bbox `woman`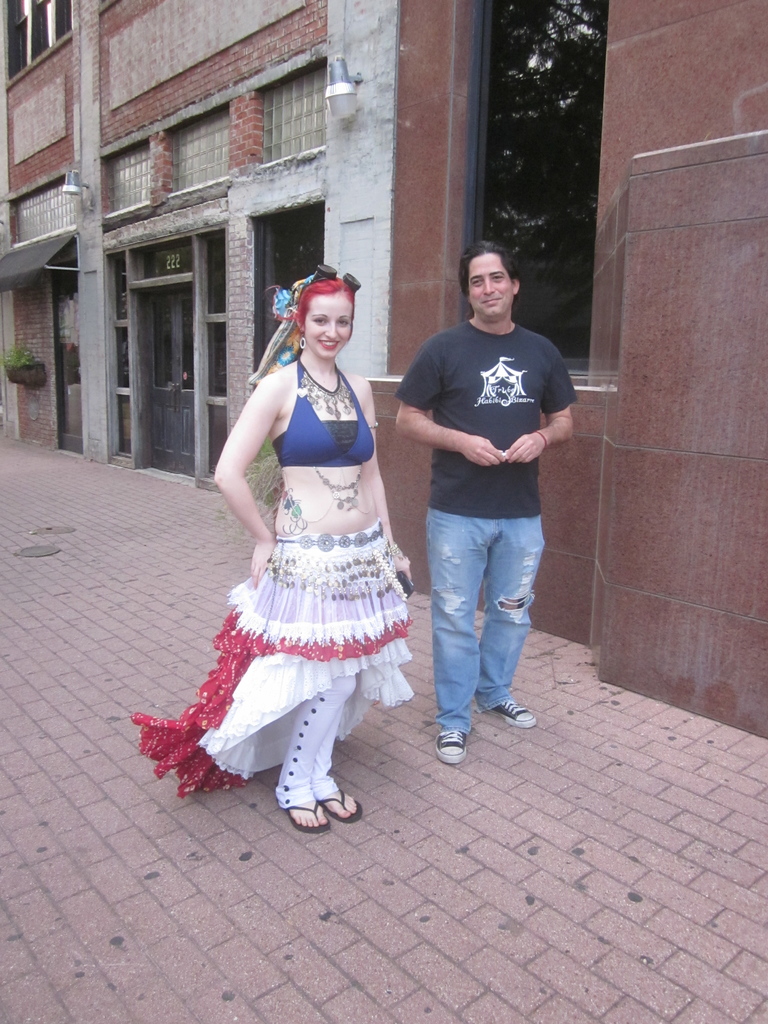
left=180, top=239, right=428, bottom=821
